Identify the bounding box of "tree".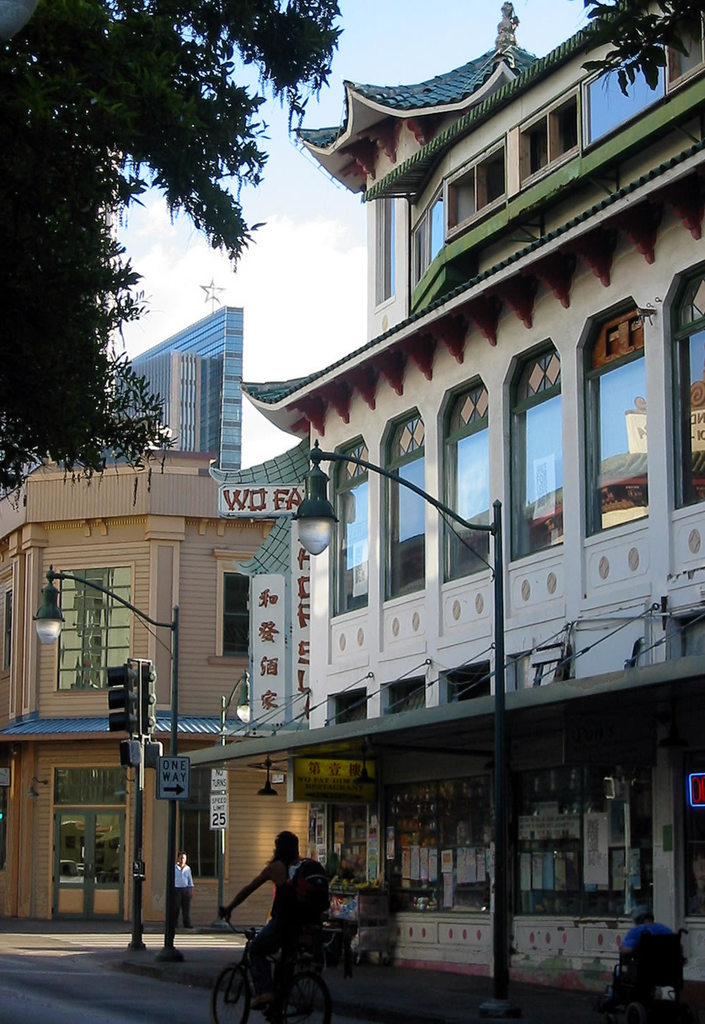
(0,0,341,525).
